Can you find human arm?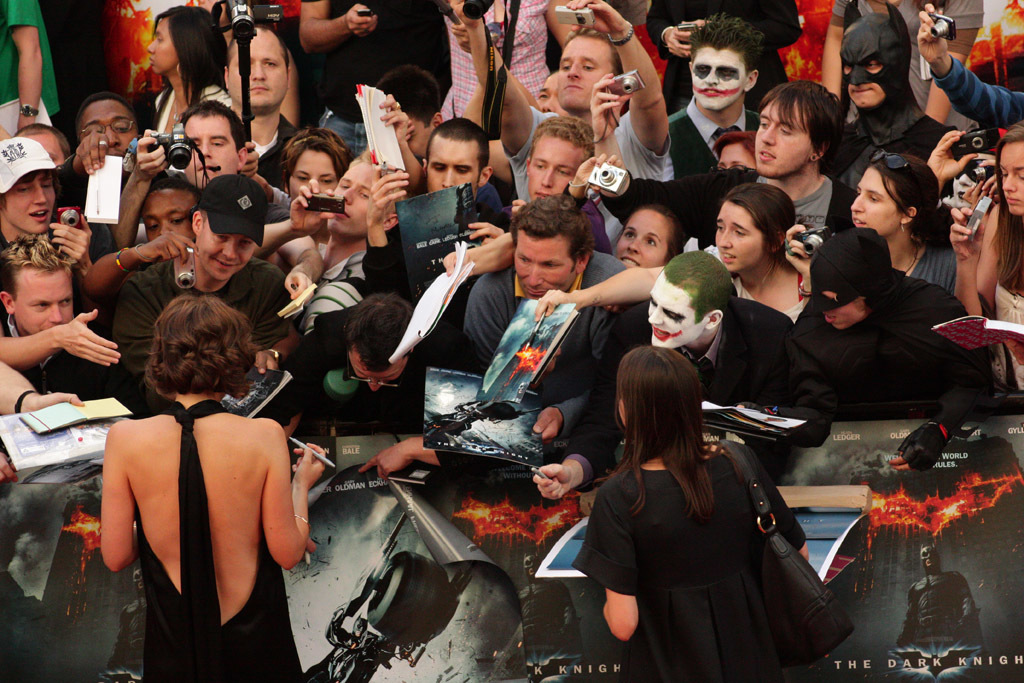
Yes, bounding box: rect(9, 0, 47, 137).
